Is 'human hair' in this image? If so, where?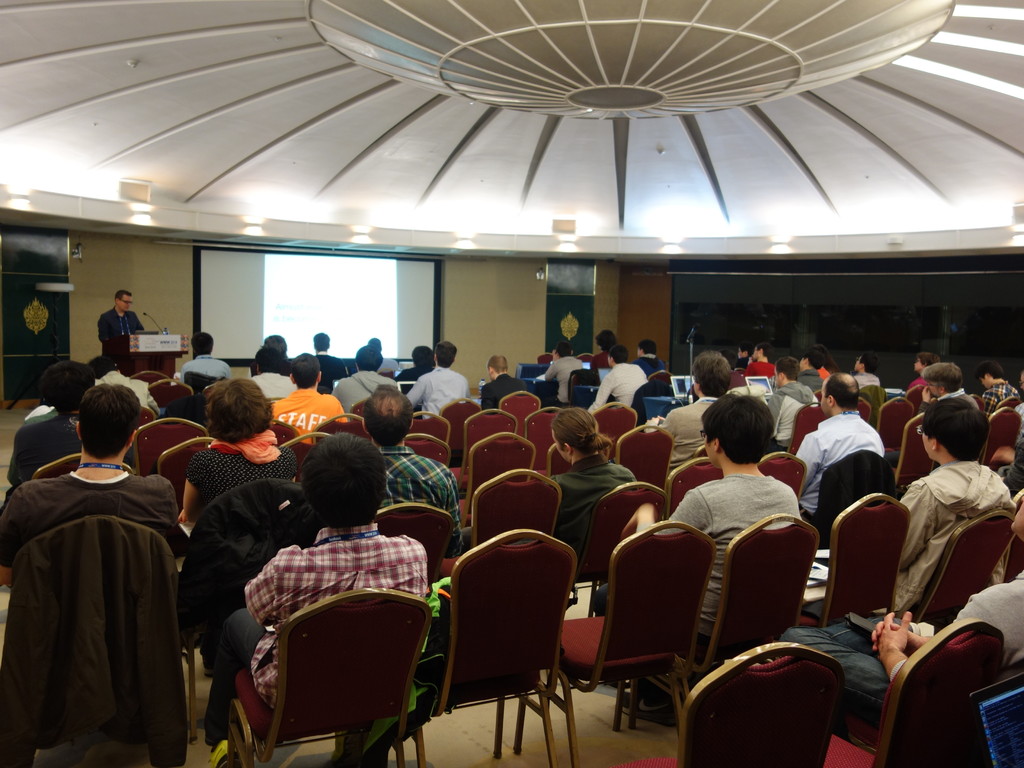
Yes, at bbox=[976, 360, 1007, 383].
